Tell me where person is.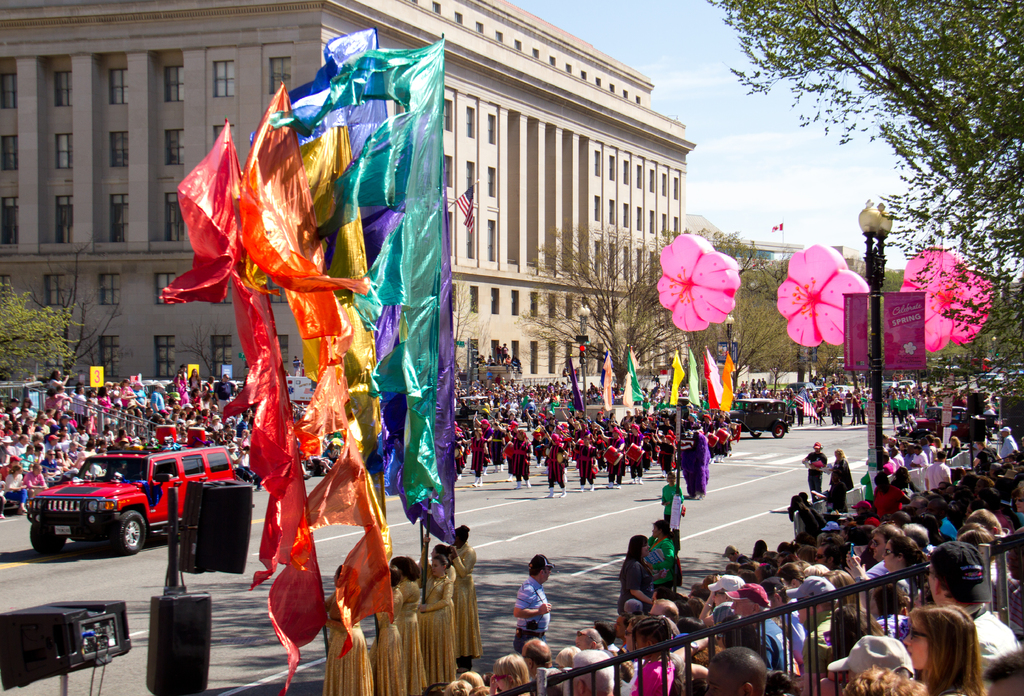
person is at box=[622, 601, 642, 623].
